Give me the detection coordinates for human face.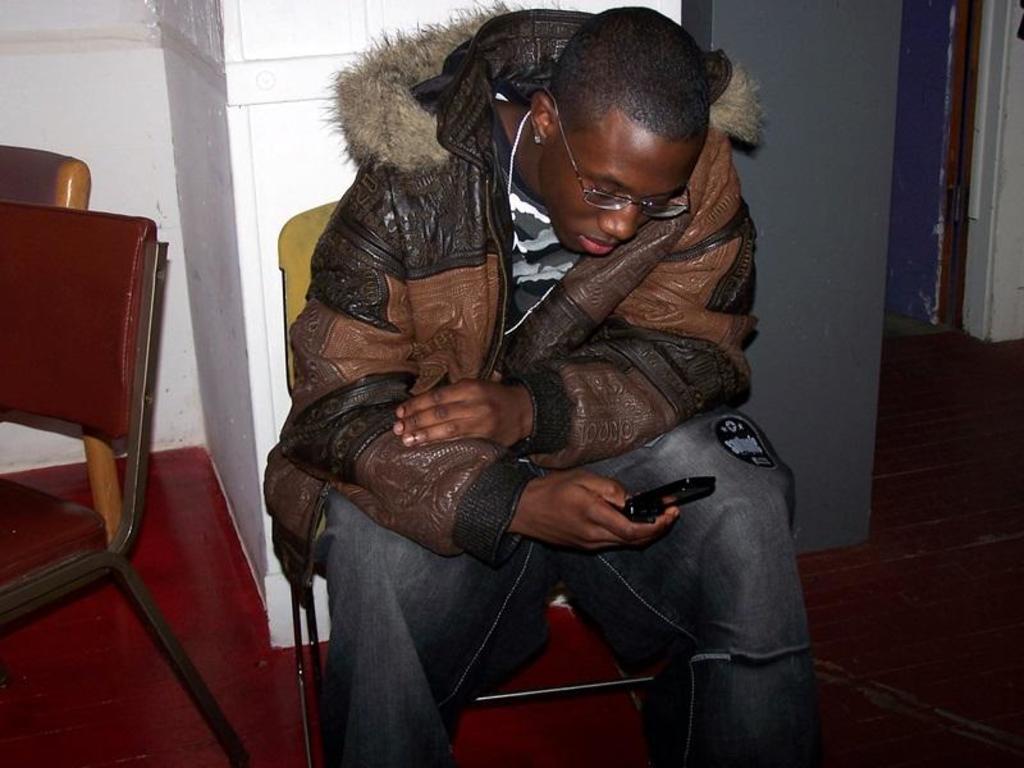
x1=545 y1=120 x2=699 y2=259.
